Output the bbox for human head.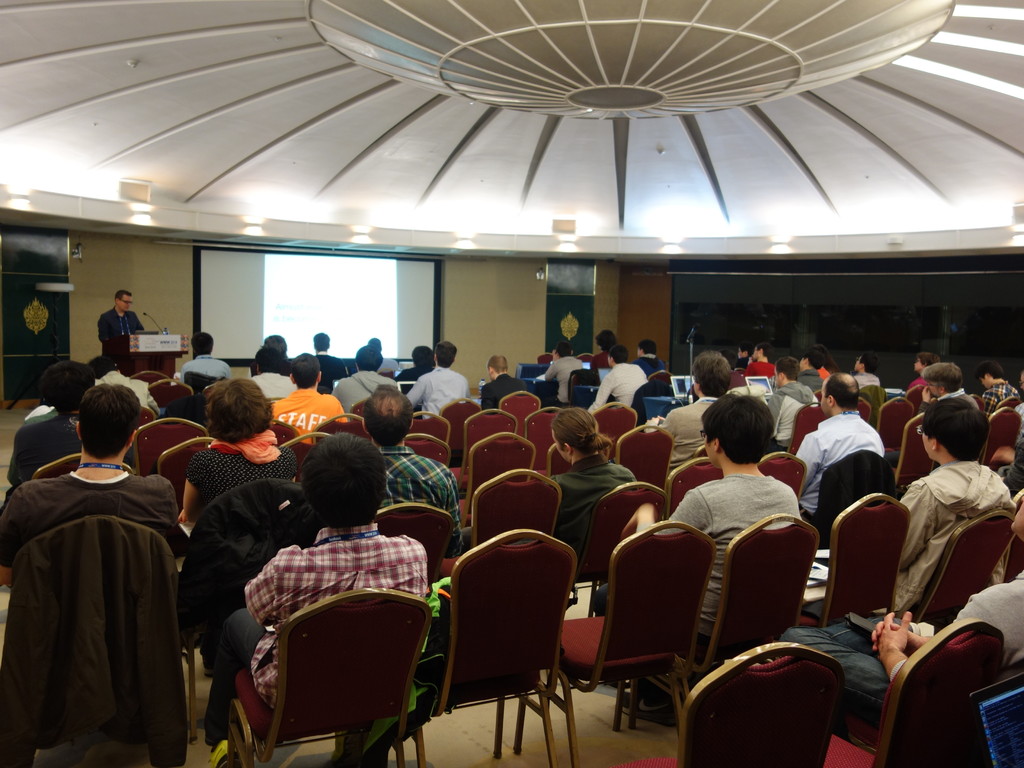
[left=977, top=358, right=1002, bottom=389].
